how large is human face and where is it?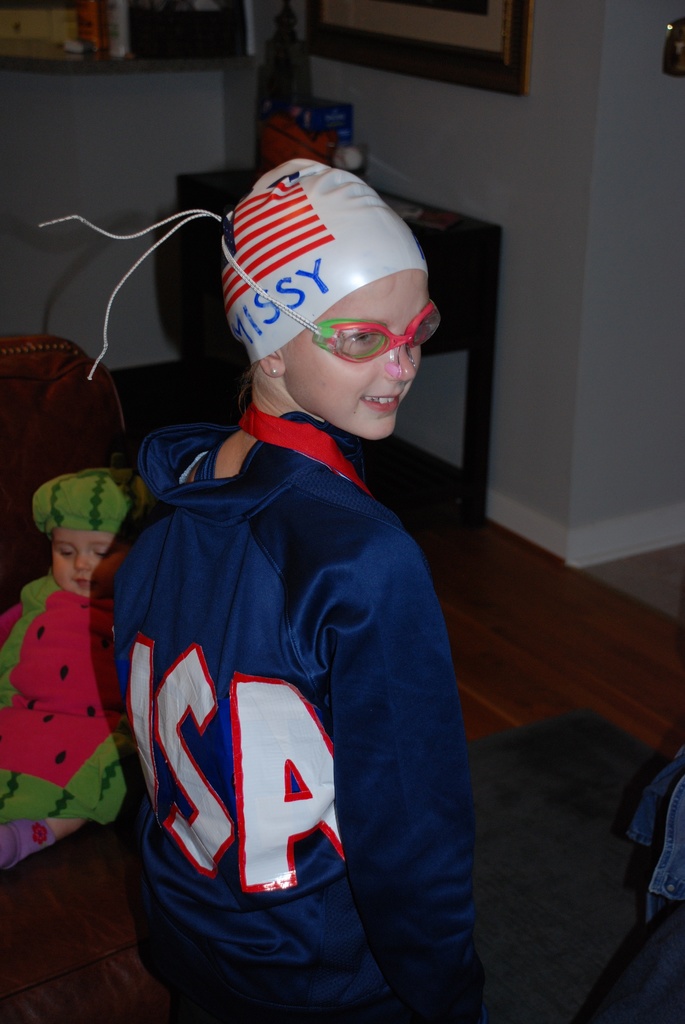
Bounding box: 284:274:441:442.
